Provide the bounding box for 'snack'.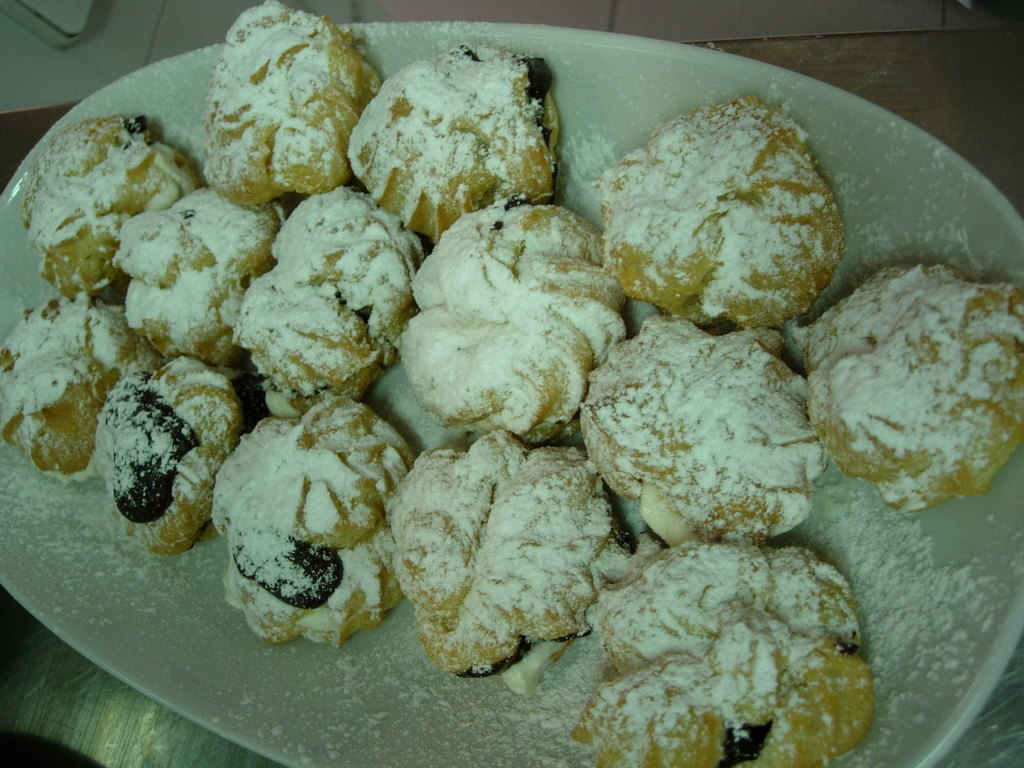
[196, 396, 416, 653].
